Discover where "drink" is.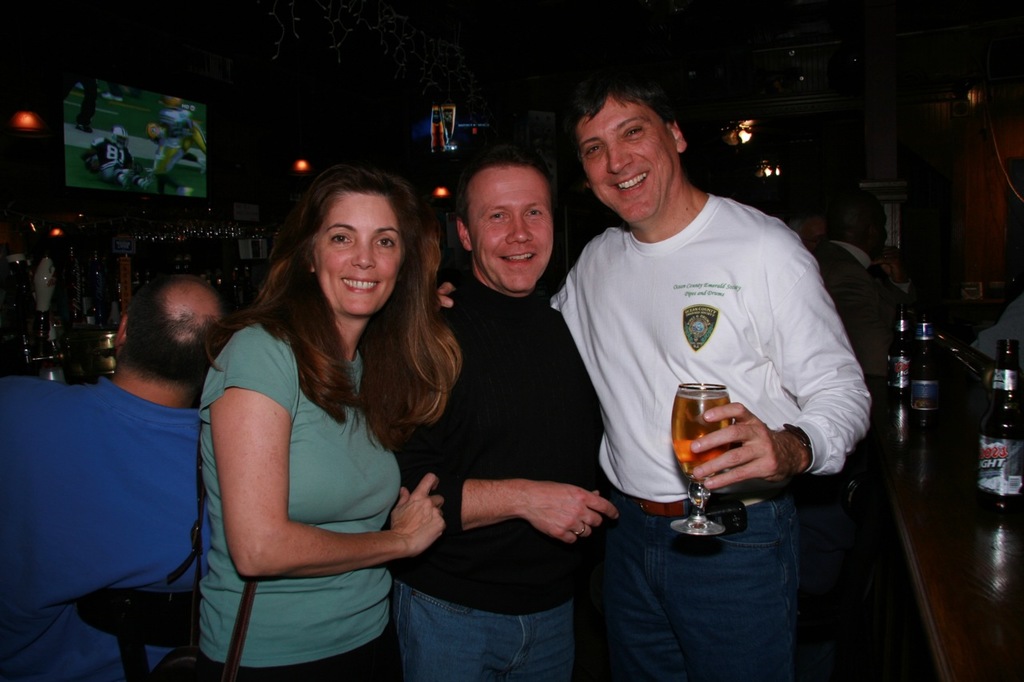
Discovered at 674,373,798,520.
